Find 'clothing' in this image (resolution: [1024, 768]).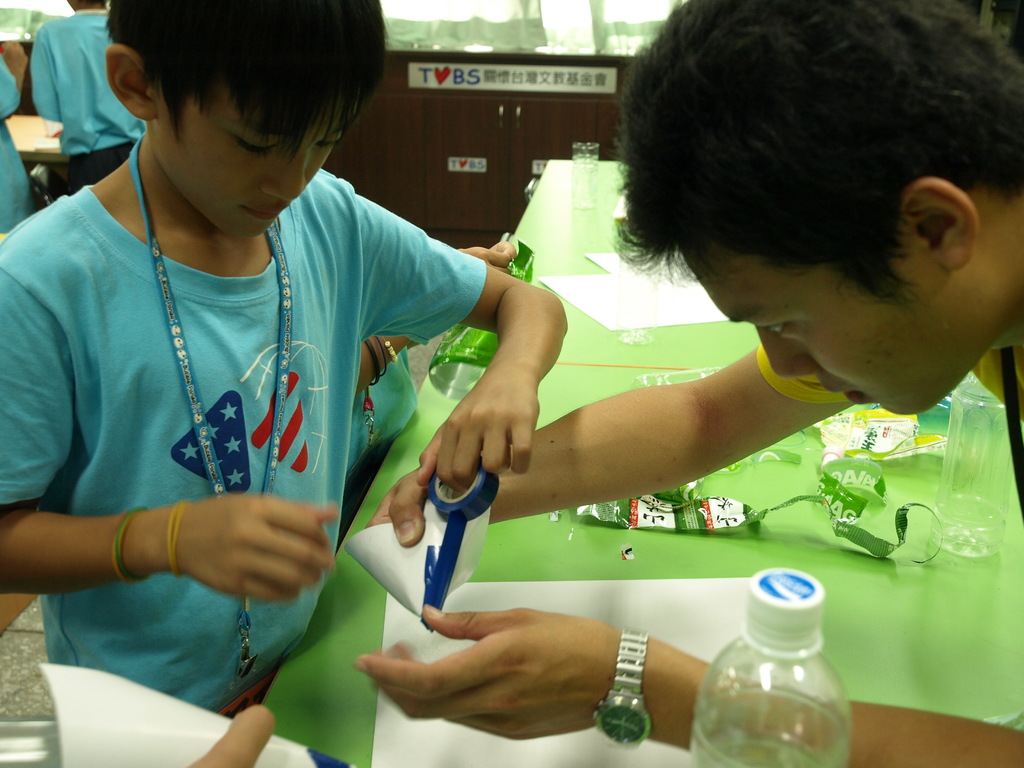
rect(20, 138, 454, 714).
